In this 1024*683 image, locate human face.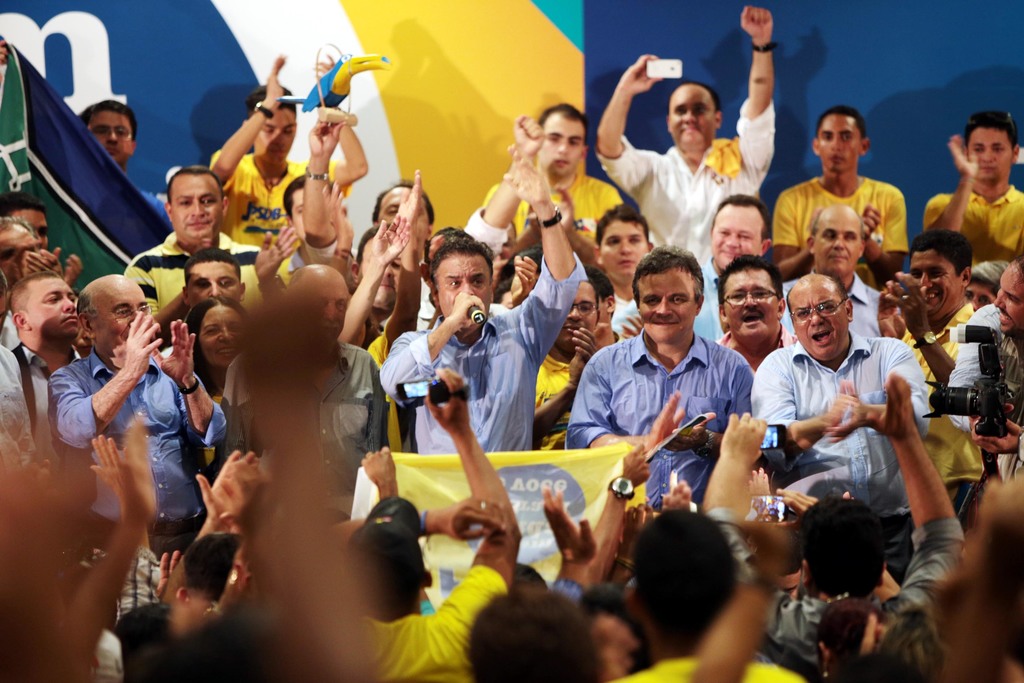
Bounding box: 300/252/338/338.
